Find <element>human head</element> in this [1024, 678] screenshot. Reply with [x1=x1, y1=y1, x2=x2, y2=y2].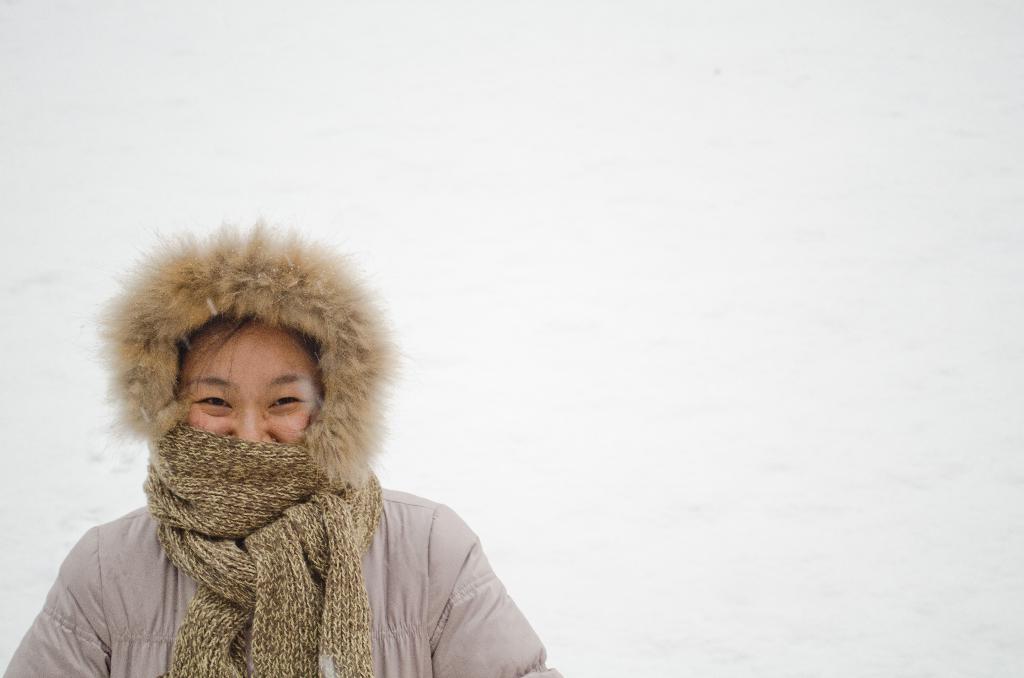
[x1=159, y1=264, x2=351, y2=435].
